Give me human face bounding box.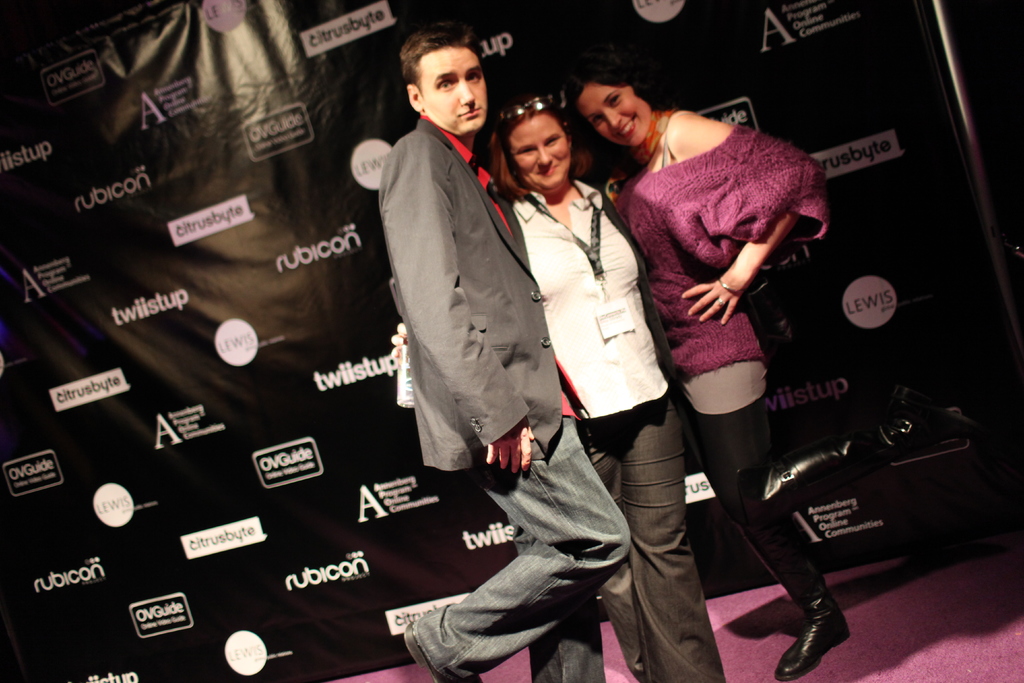
424, 45, 484, 133.
